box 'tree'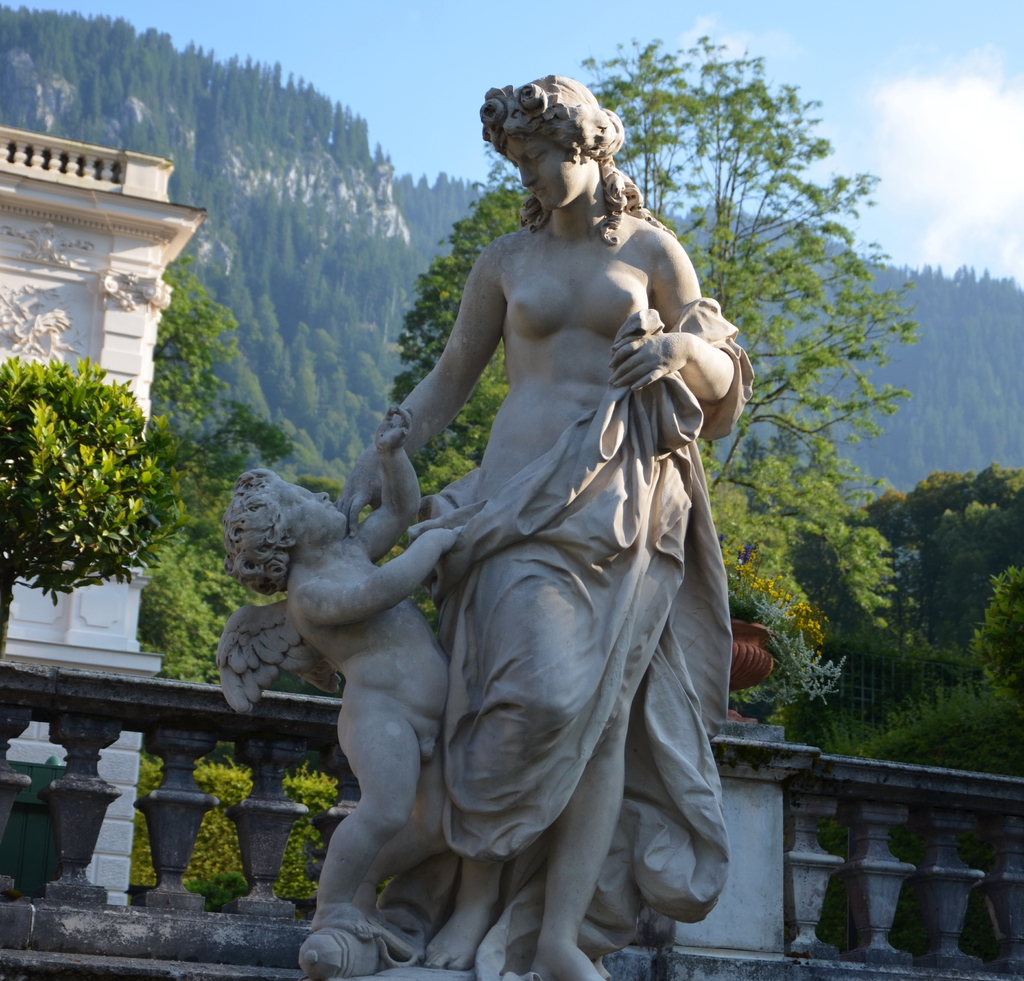
x1=382, y1=26, x2=900, y2=674
